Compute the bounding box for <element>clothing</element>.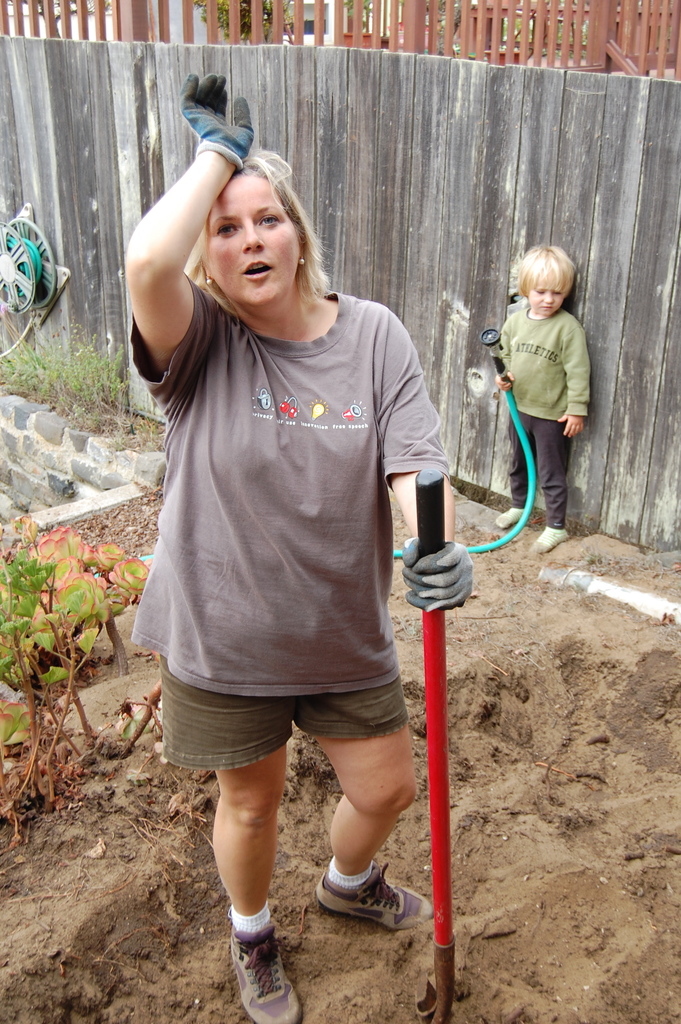
box=[530, 521, 576, 561].
